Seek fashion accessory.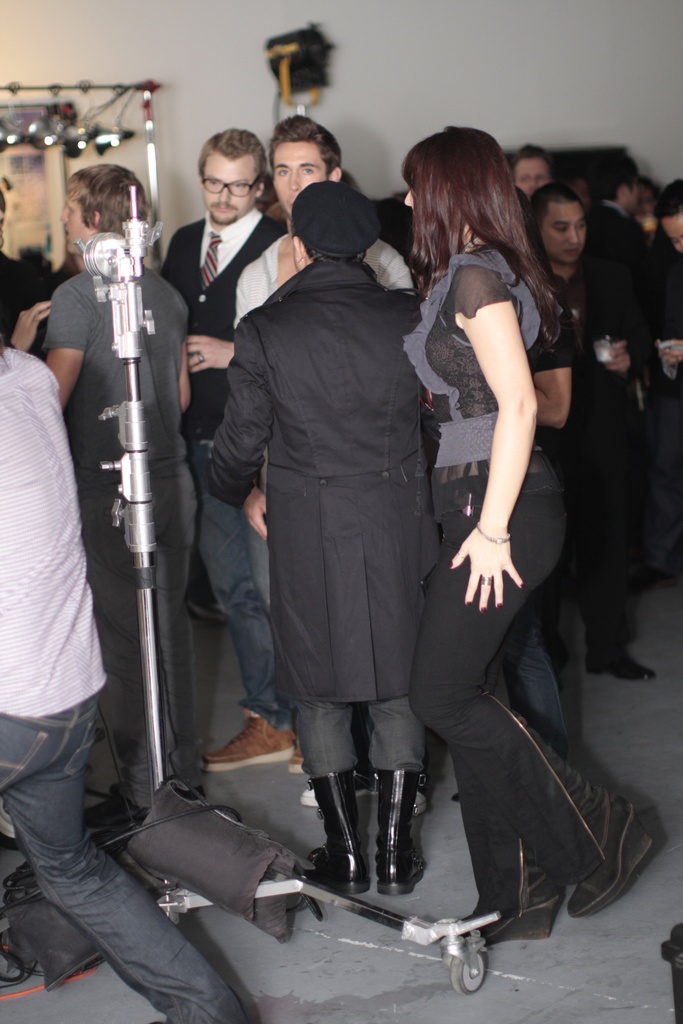
bbox=(371, 766, 432, 897).
